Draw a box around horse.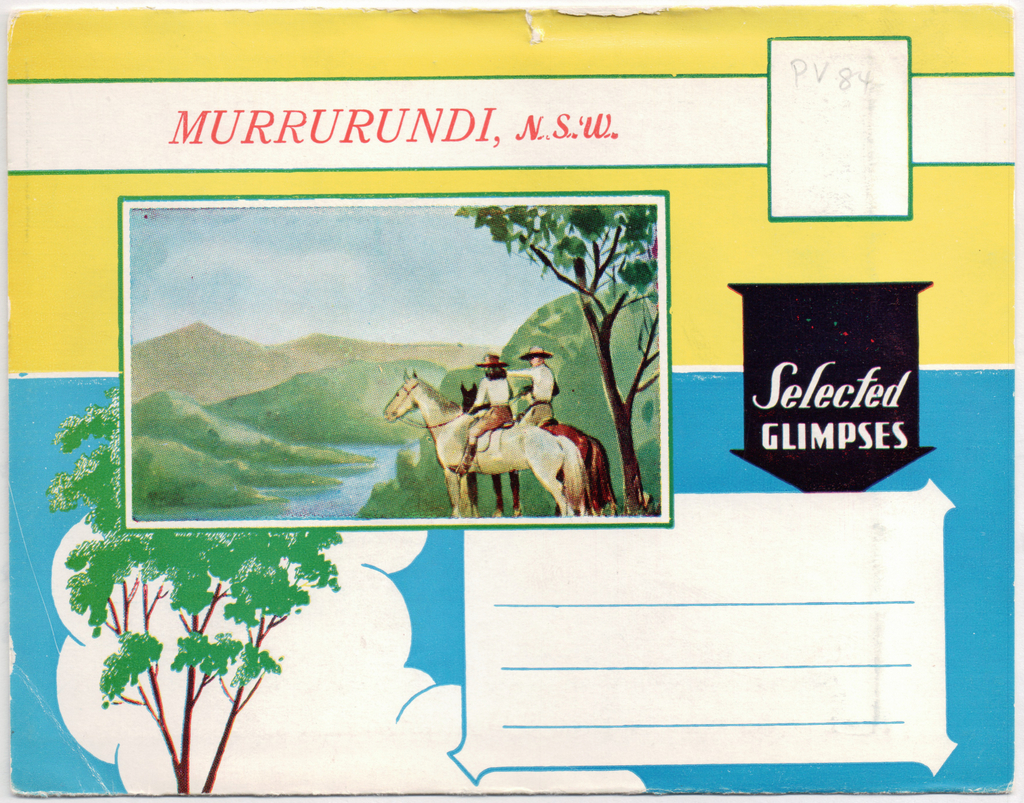
crop(381, 366, 587, 522).
